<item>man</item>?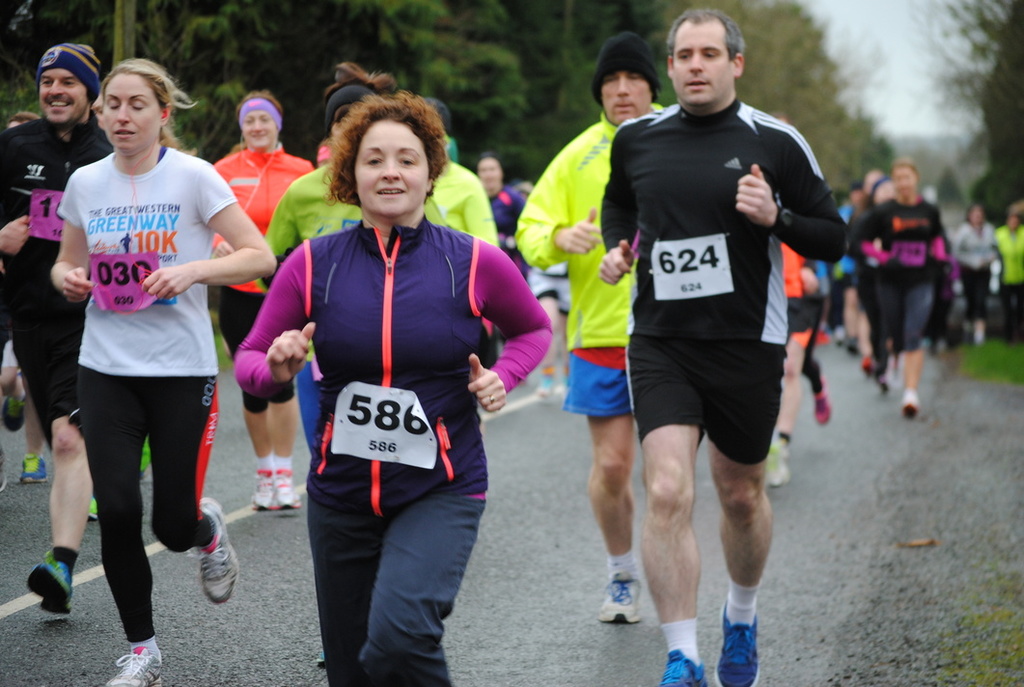
[x1=0, y1=41, x2=118, y2=625]
